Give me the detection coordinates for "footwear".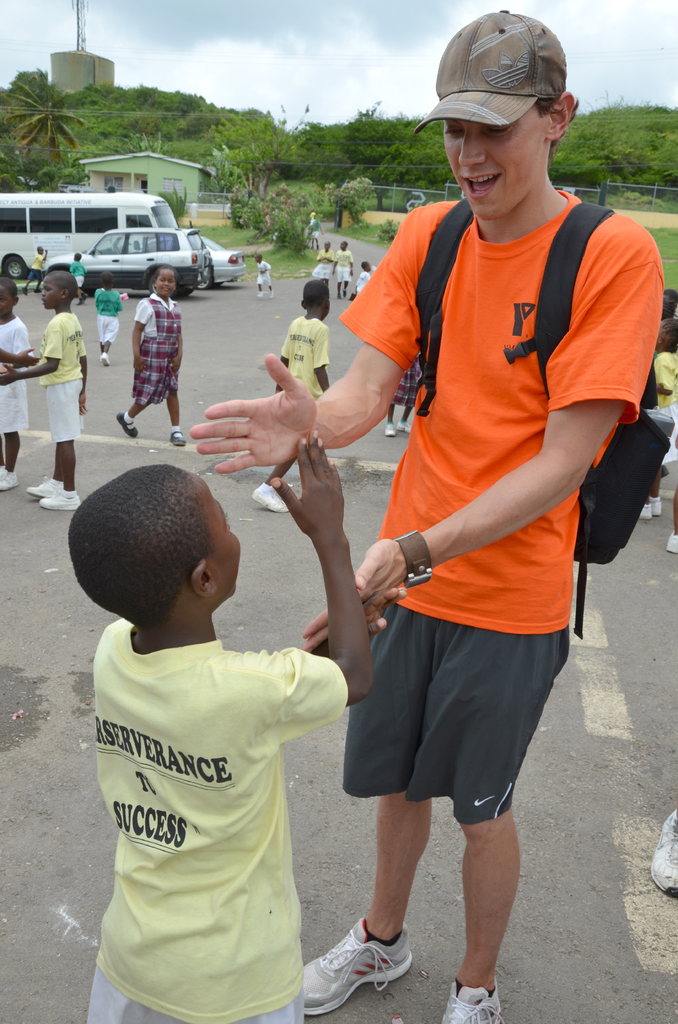
box(379, 423, 400, 436).
